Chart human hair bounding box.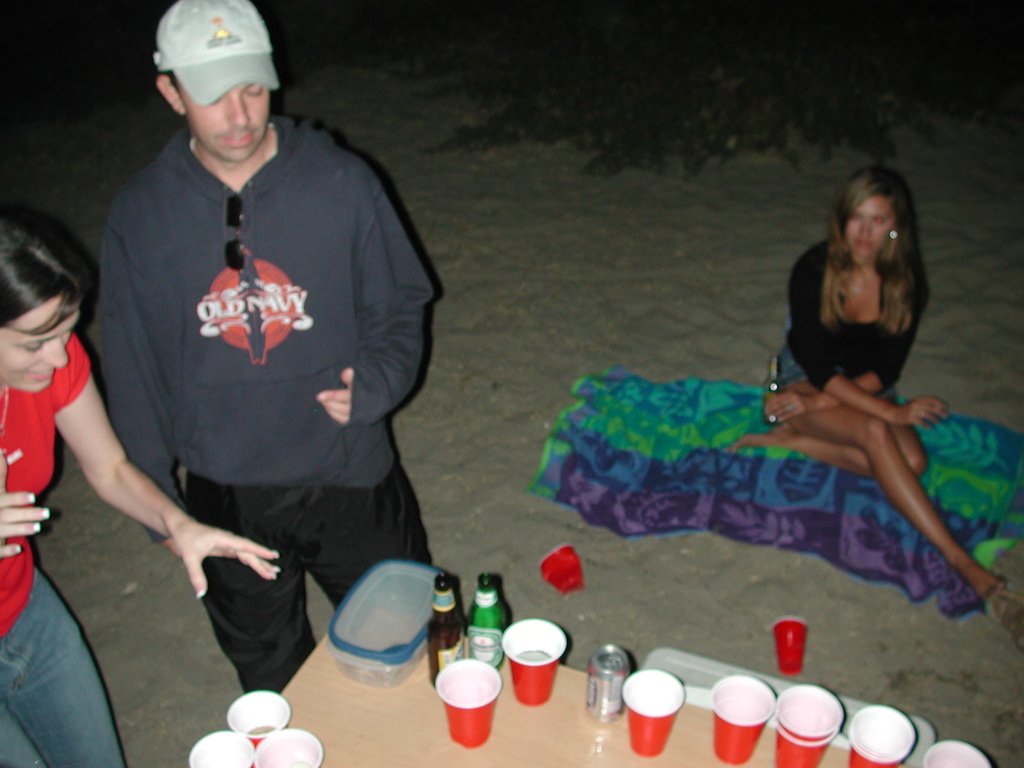
Charted: [0, 209, 96, 335].
